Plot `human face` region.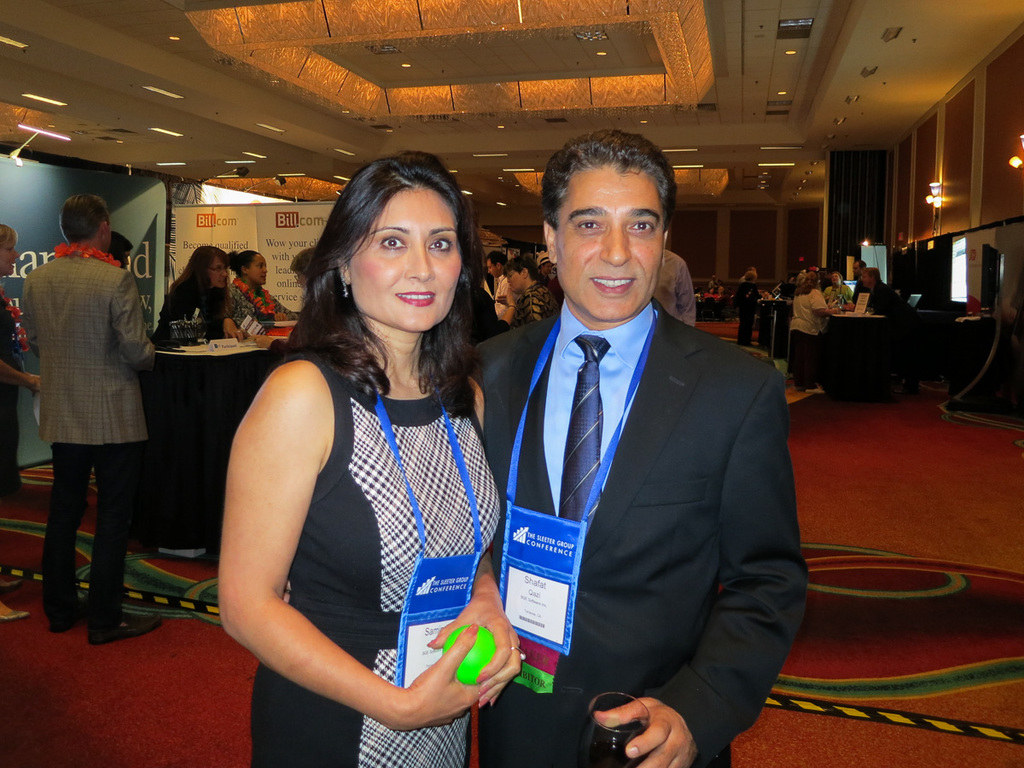
Plotted at {"left": 349, "top": 183, "right": 463, "bottom": 334}.
